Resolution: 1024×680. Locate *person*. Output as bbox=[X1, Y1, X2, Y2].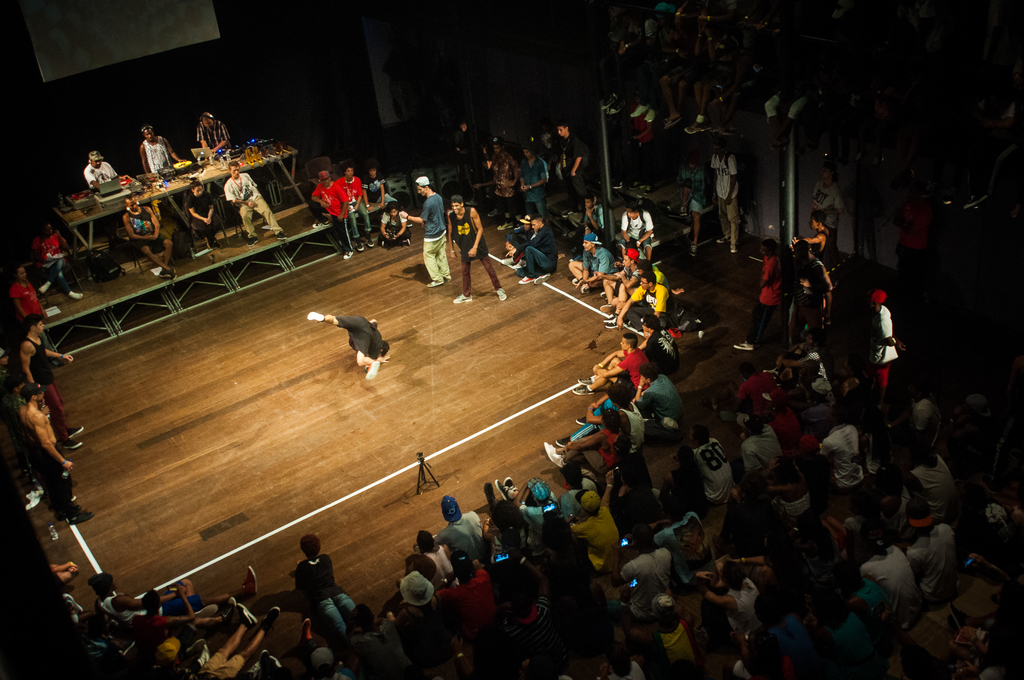
bbox=[746, 410, 785, 474].
